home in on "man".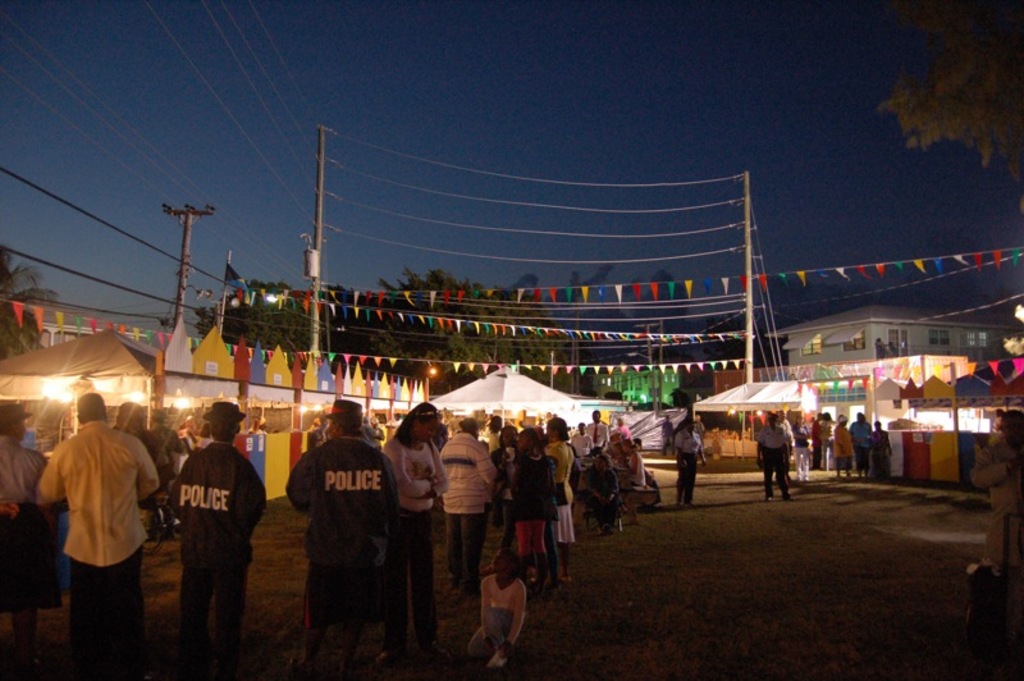
Homed in at 755, 415, 792, 501.
